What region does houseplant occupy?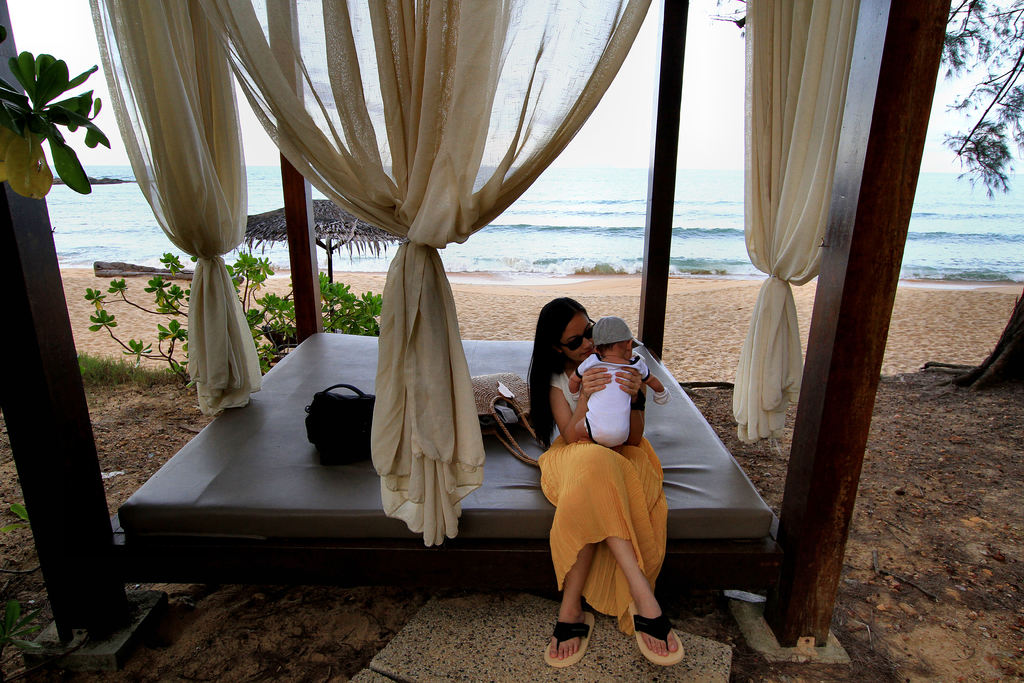
88, 247, 383, 393.
